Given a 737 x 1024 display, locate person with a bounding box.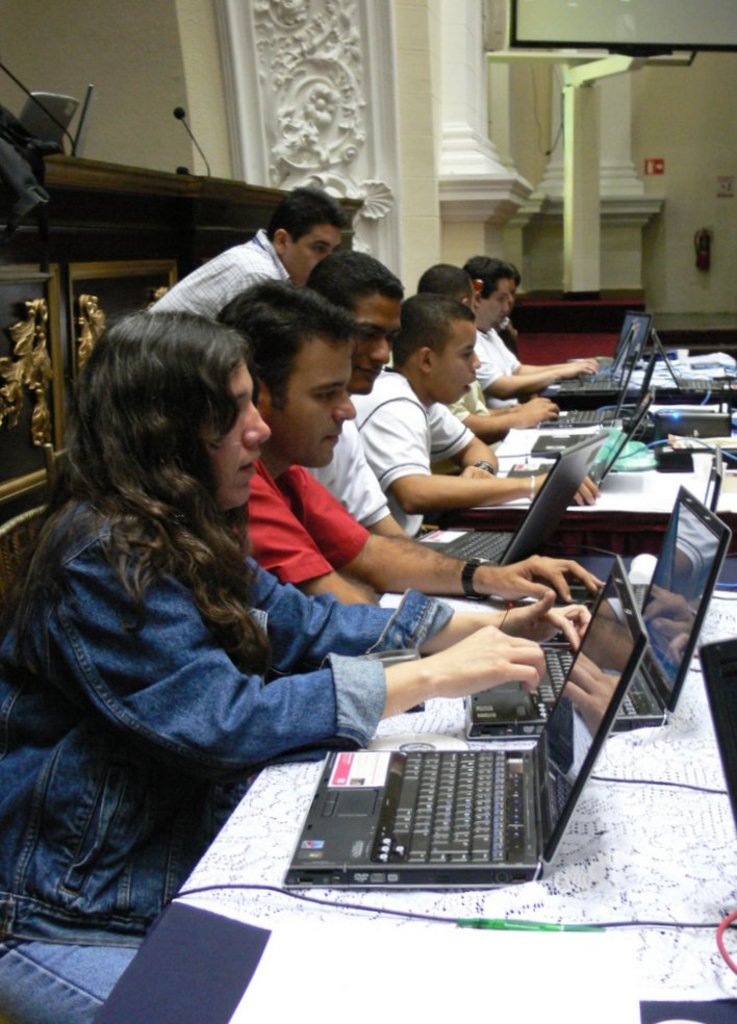
Located: box=[215, 281, 601, 603].
